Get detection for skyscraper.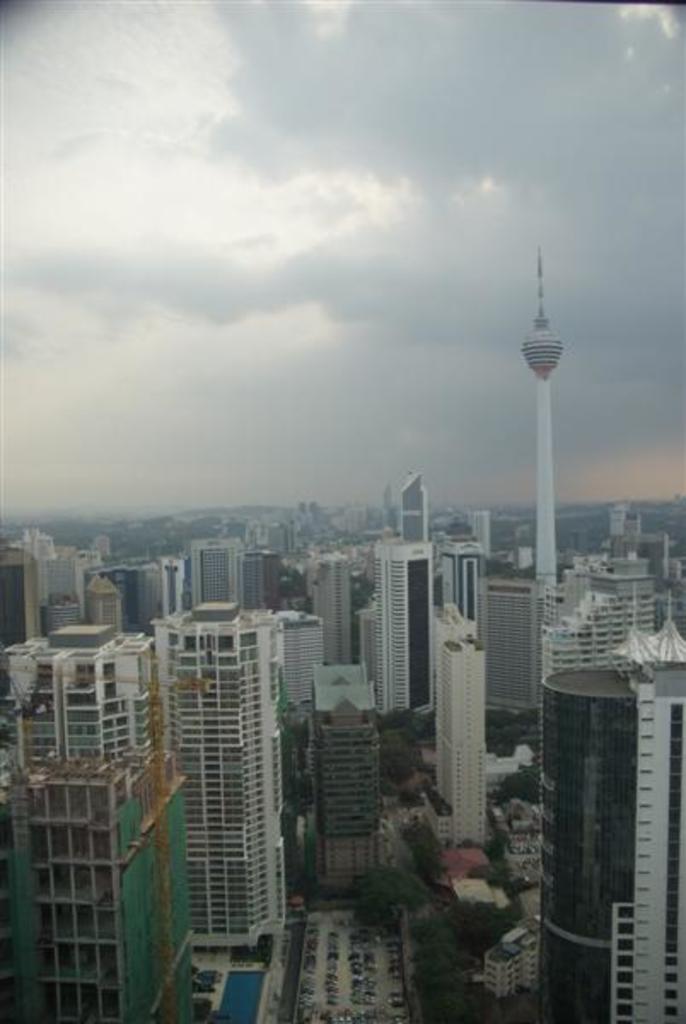
Detection: <bbox>271, 602, 323, 722</bbox>.
